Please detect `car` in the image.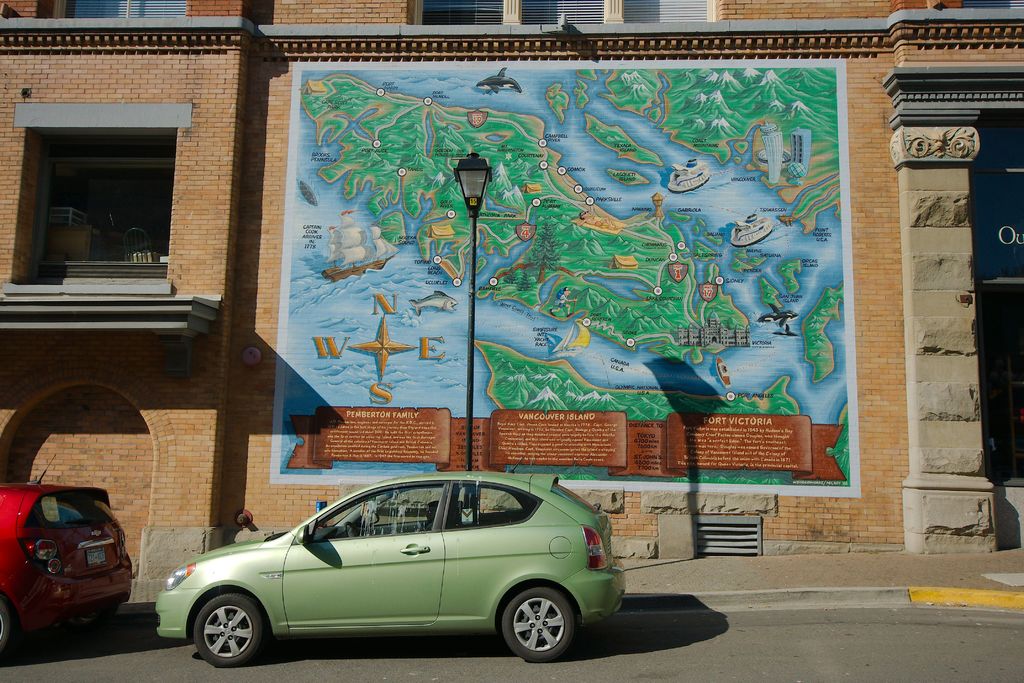
rect(157, 474, 633, 668).
